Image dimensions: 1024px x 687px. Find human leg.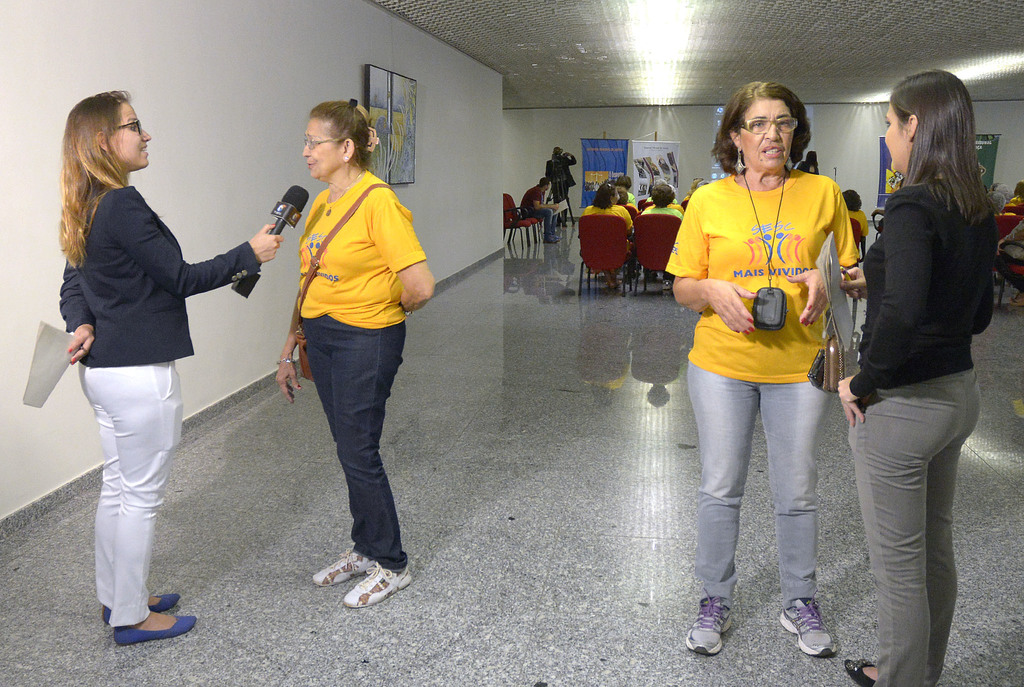
844, 374, 950, 686.
